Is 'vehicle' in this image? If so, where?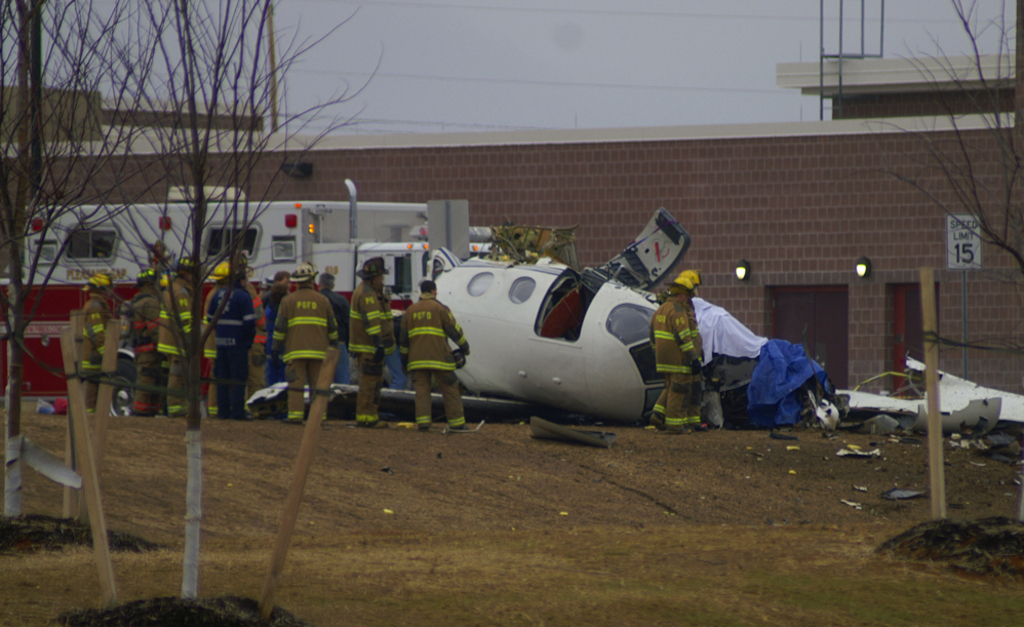
Yes, at crop(398, 238, 1023, 430).
